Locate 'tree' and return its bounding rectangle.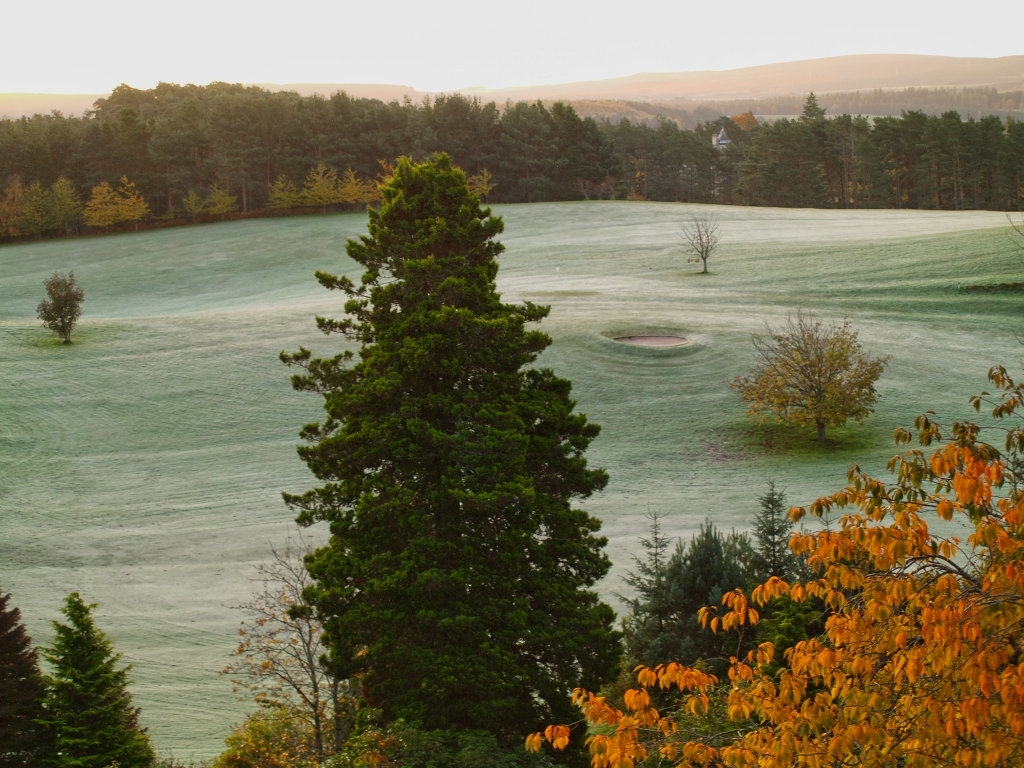
<box>179,183,254,217</box>.
